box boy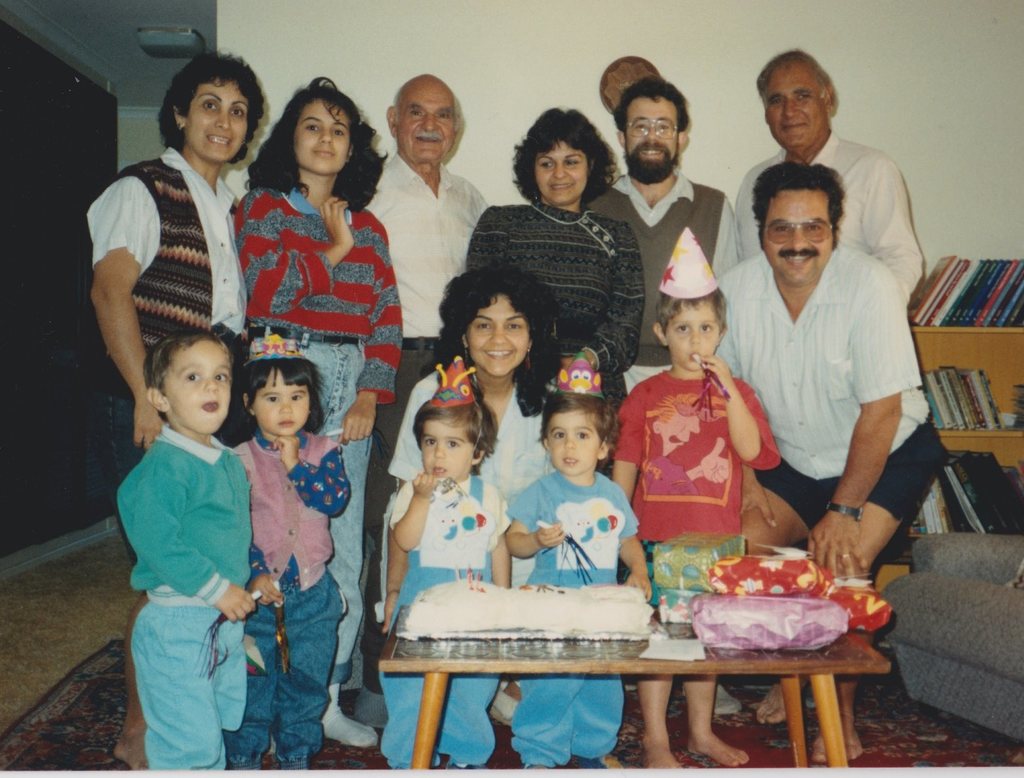
select_region(498, 342, 656, 777)
